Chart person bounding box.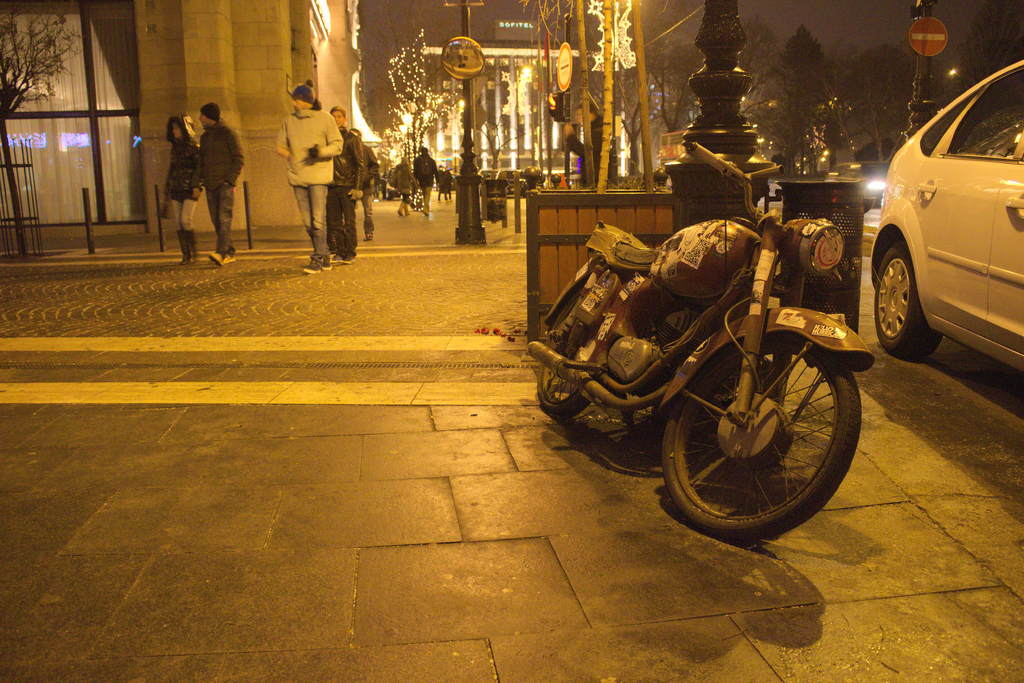
Charted: pyautogui.locateOnScreen(410, 143, 438, 218).
